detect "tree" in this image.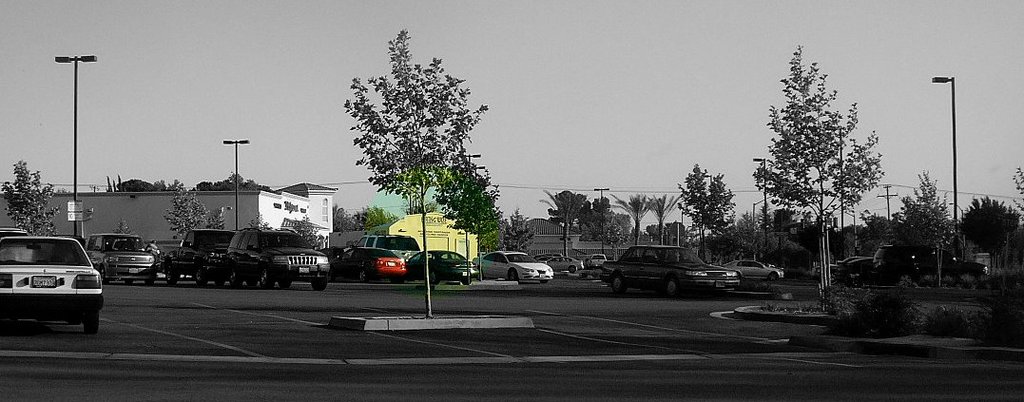
Detection: {"left": 673, "top": 158, "right": 741, "bottom": 261}.
